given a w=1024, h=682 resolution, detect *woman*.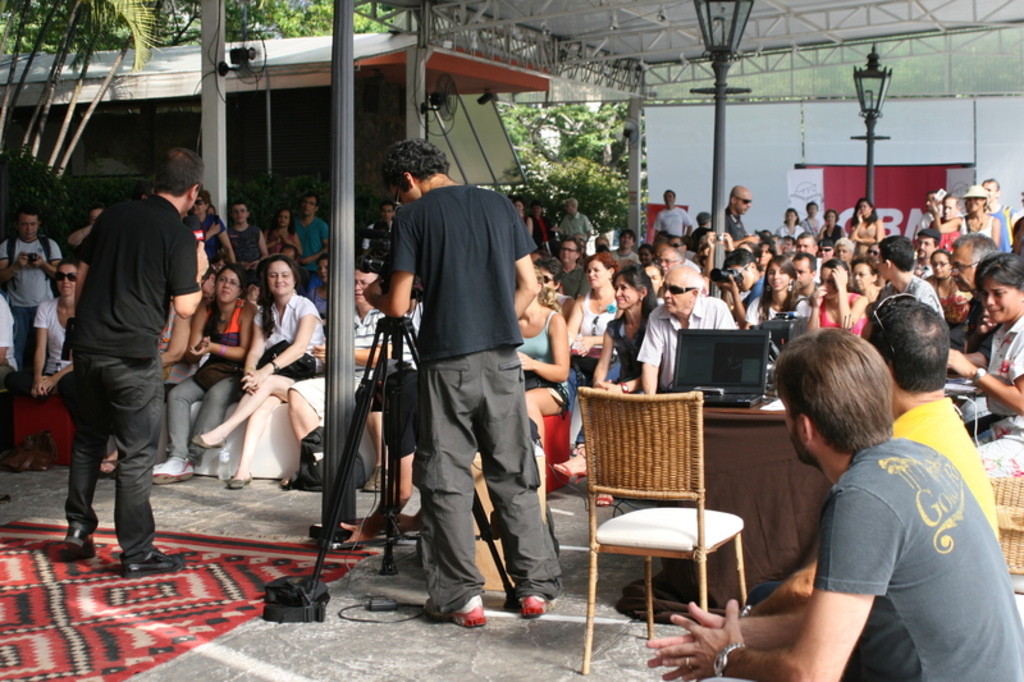
512,197,538,242.
